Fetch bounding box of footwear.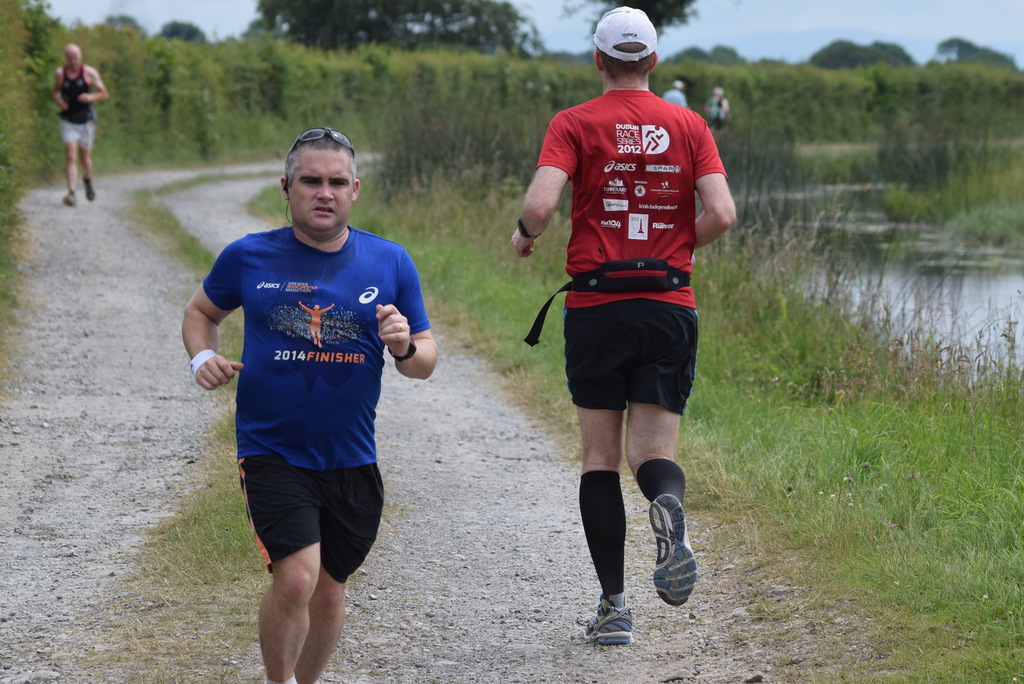
Bbox: 84/179/94/202.
